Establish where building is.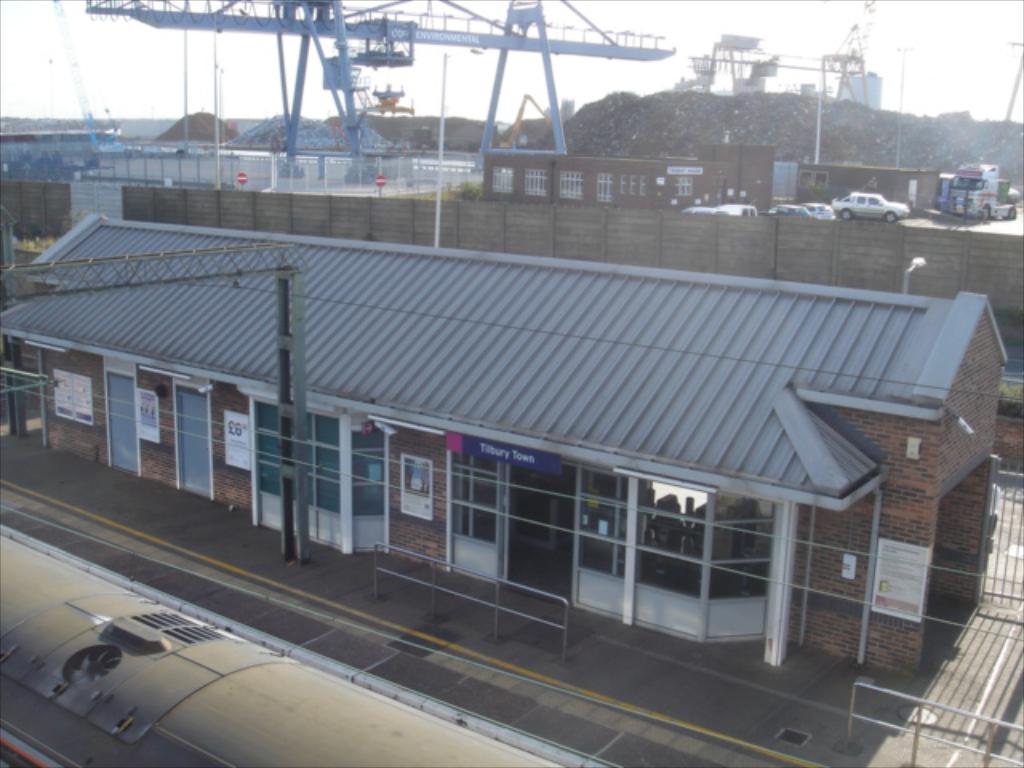
Established at Rect(475, 141, 1006, 222).
